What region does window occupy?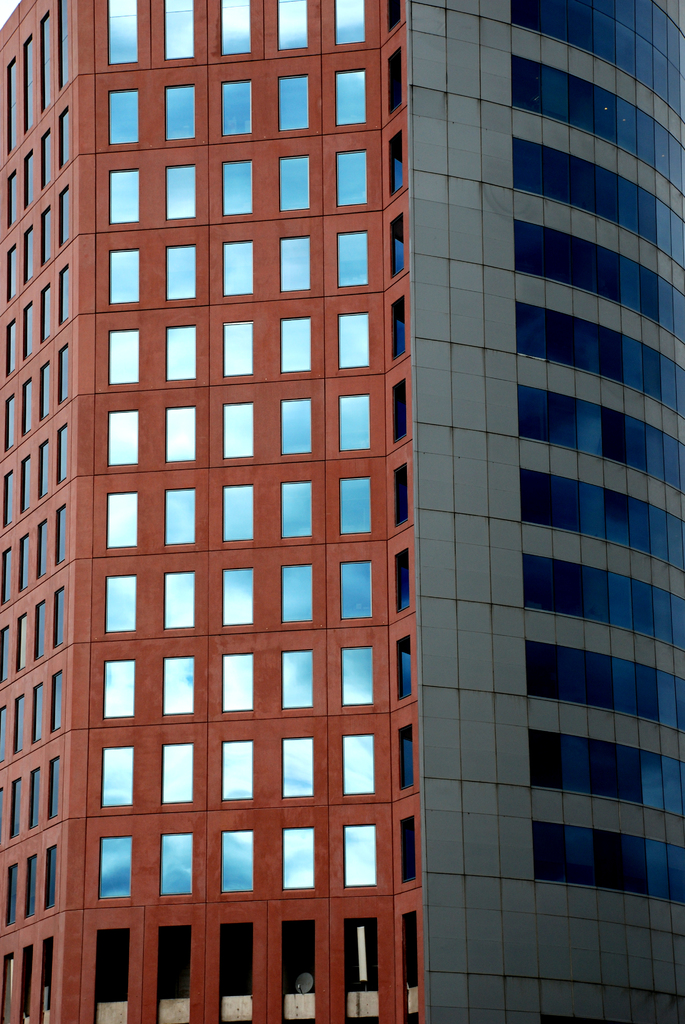
box=[395, 548, 410, 613].
